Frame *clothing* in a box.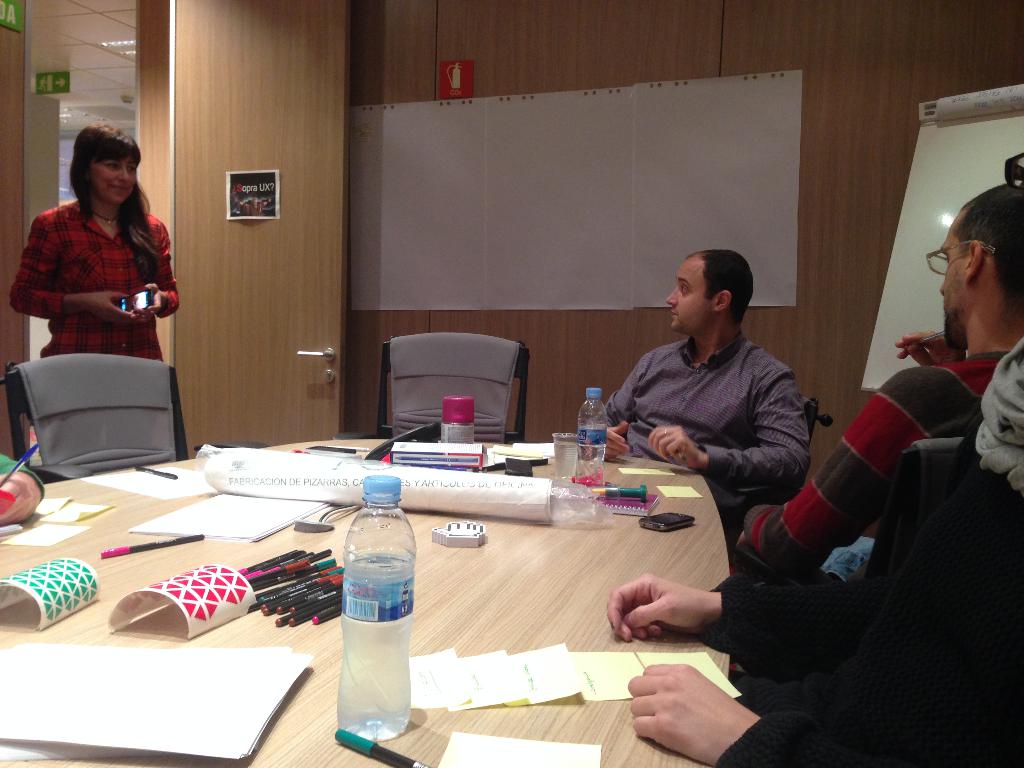
select_region(725, 343, 1023, 591).
